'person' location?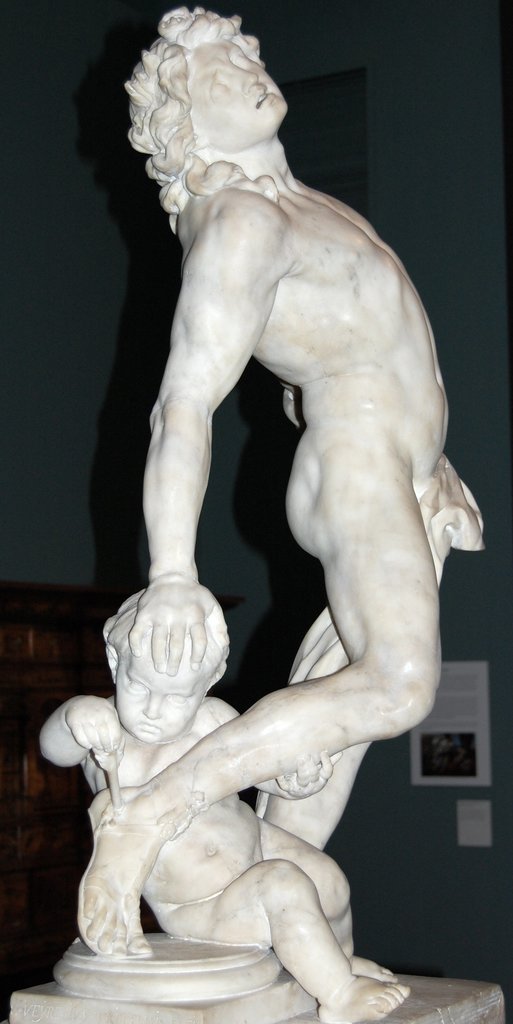
35/578/410/1023
